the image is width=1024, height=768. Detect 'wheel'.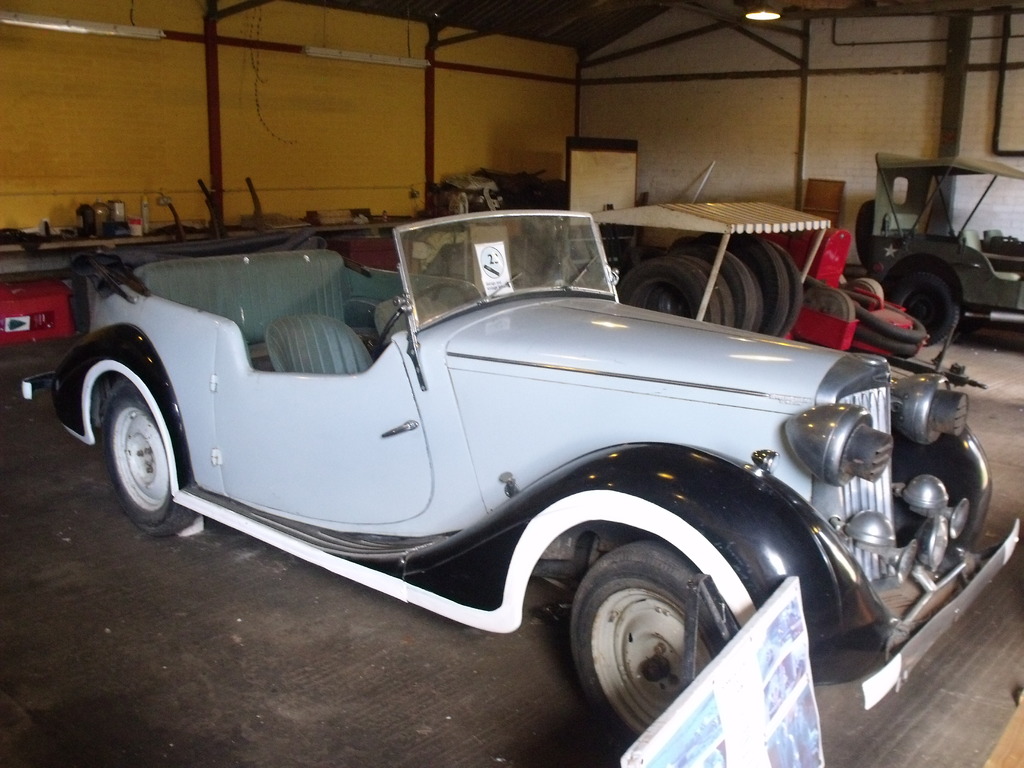
Detection: (x1=808, y1=284, x2=851, y2=317).
